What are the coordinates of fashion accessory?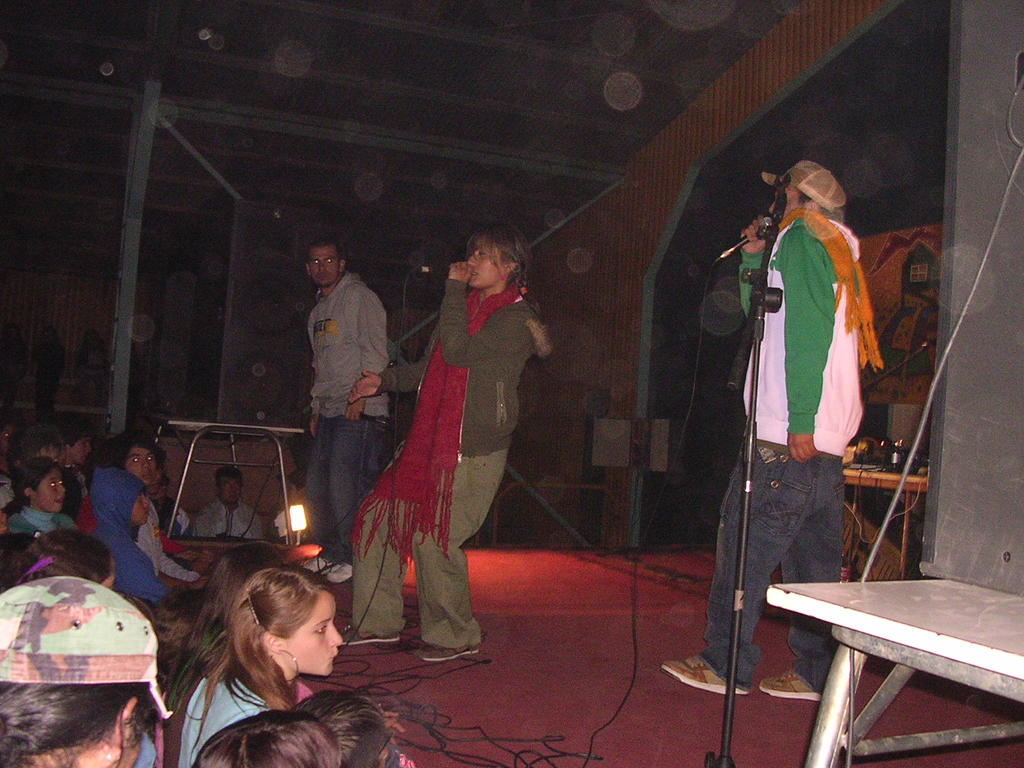
<region>0, 569, 177, 721</region>.
